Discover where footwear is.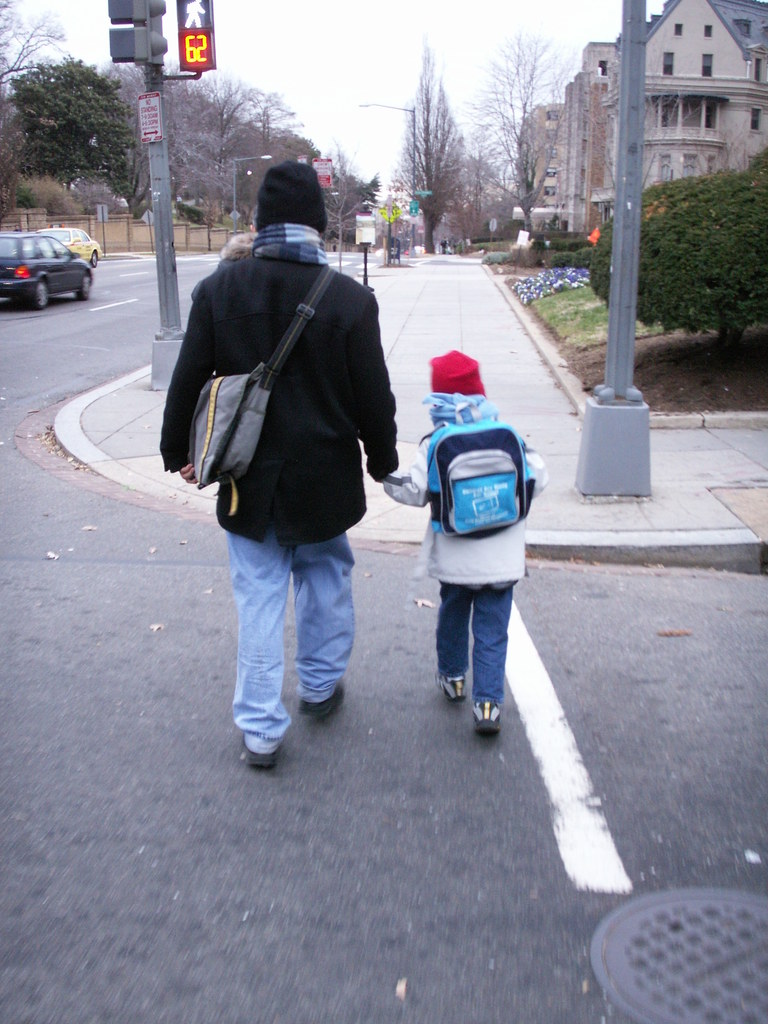
Discovered at x1=472, y1=698, x2=506, y2=736.
